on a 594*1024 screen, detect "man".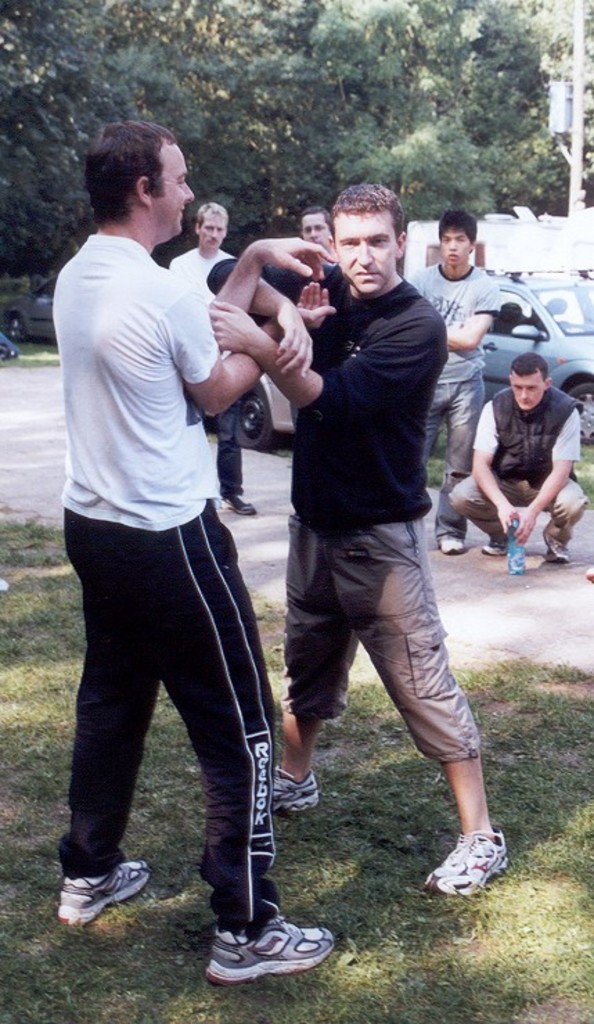
460/349/593/578.
